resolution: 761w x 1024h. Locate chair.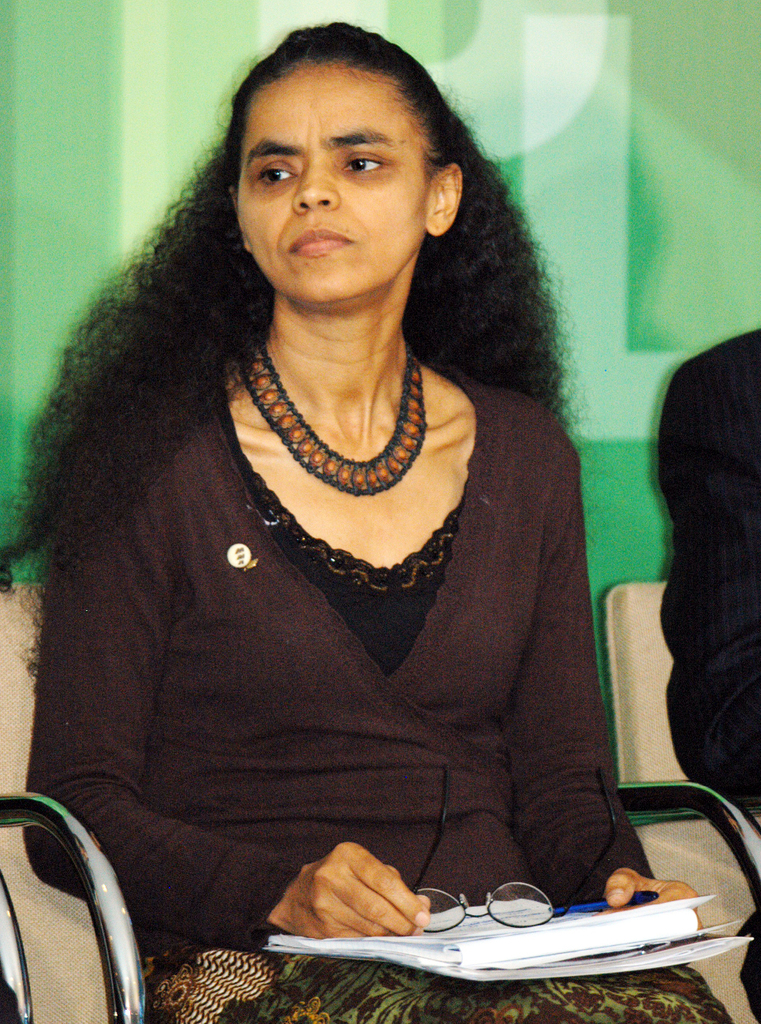
{"x1": 595, "y1": 582, "x2": 760, "y2": 1023}.
